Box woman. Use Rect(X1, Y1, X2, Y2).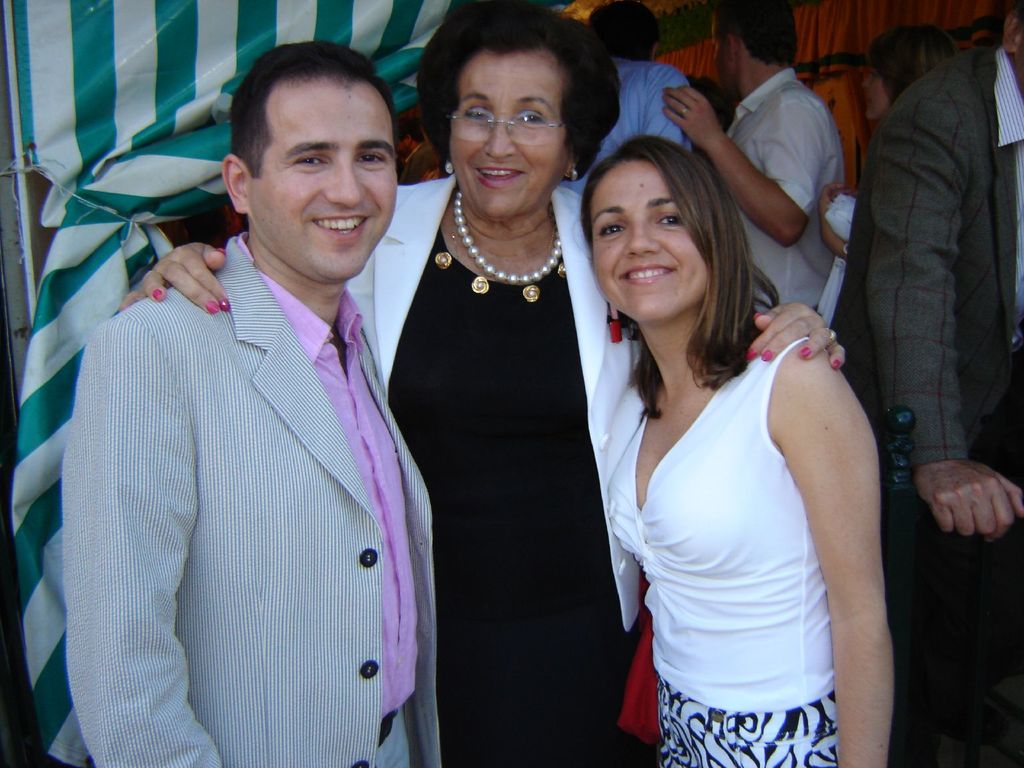
Rect(115, 3, 851, 767).
